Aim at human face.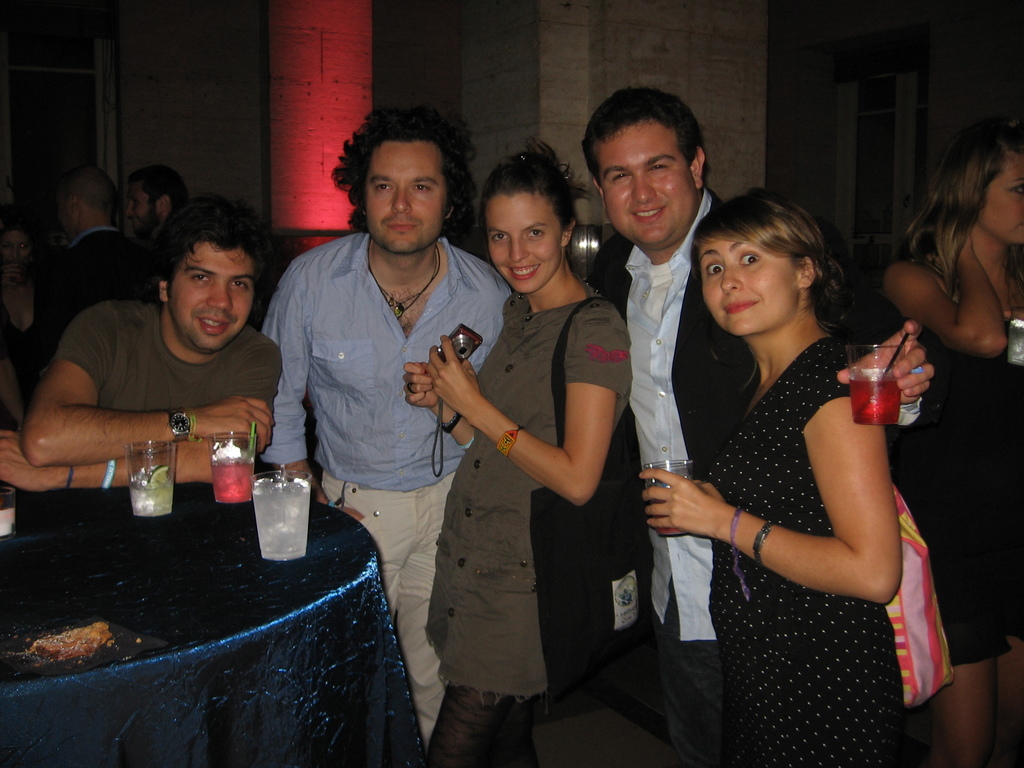
Aimed at bbox=[364, 141, 447, 247].
